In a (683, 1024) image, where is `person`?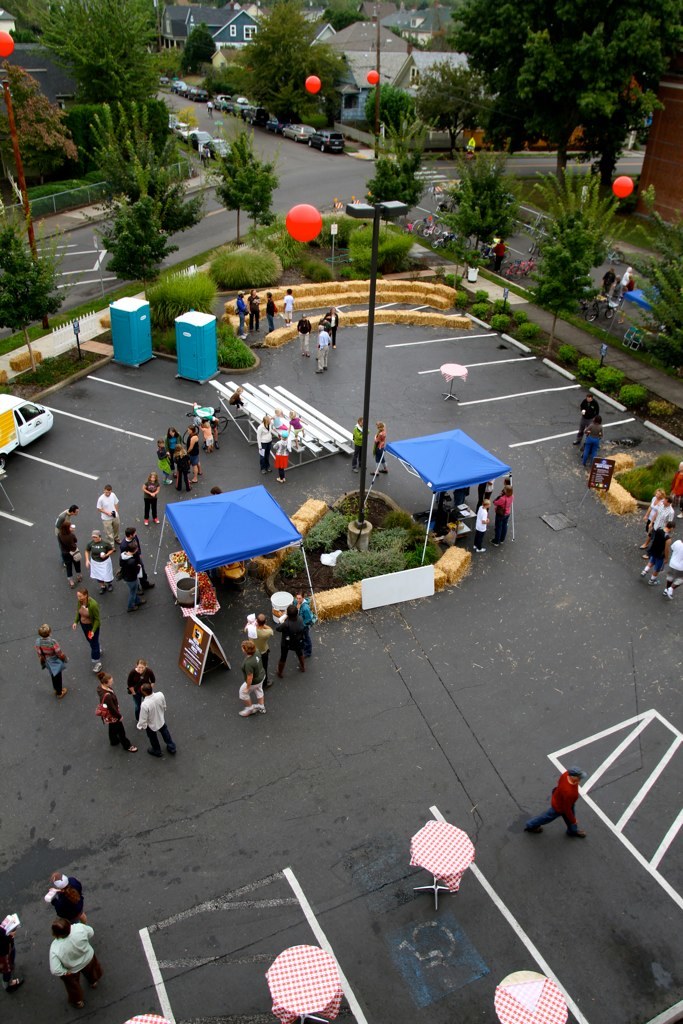
294/309/317/359.
